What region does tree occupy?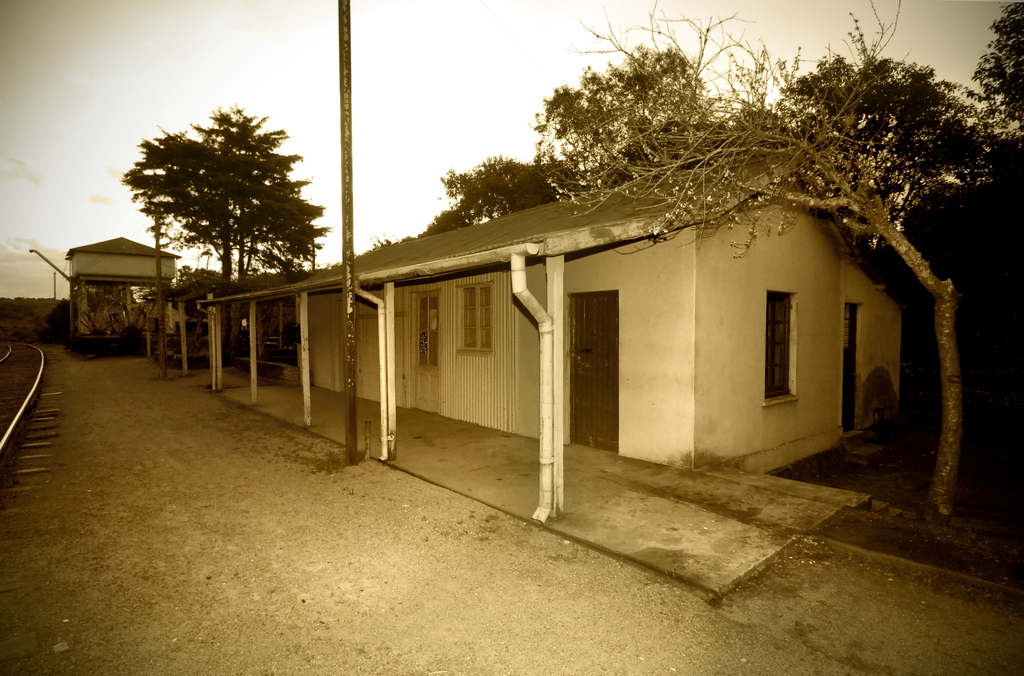
Rect(422, 156, 565, 227).
